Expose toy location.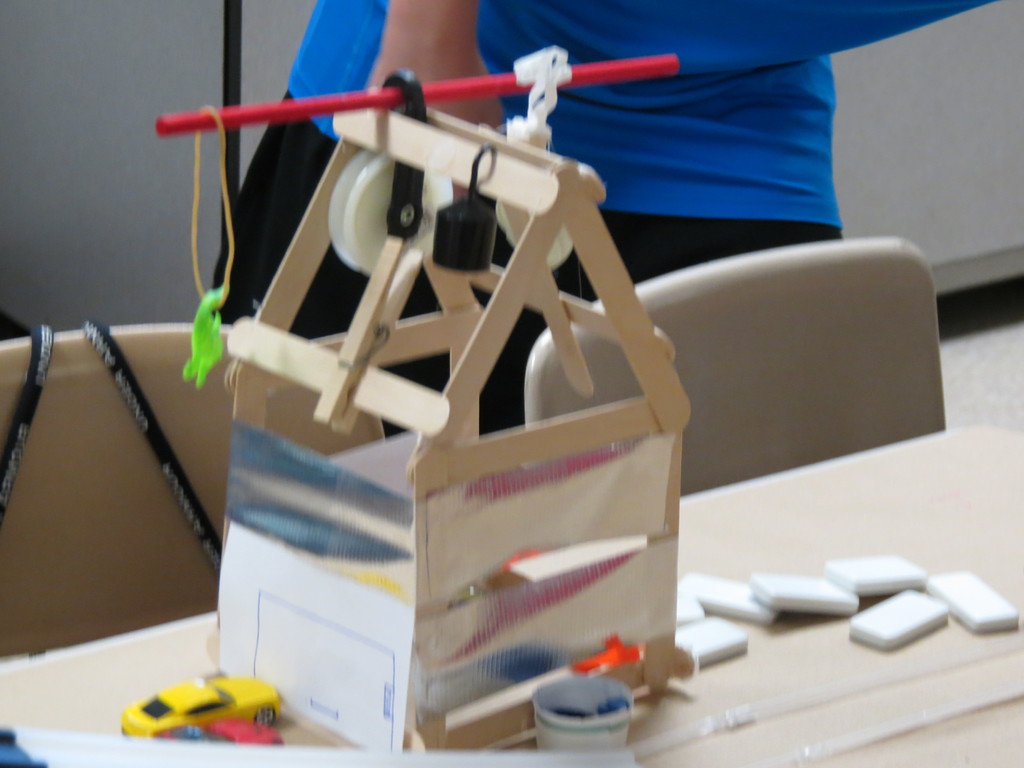
Exposed at <region>119, 660, 283, 736</region>.
